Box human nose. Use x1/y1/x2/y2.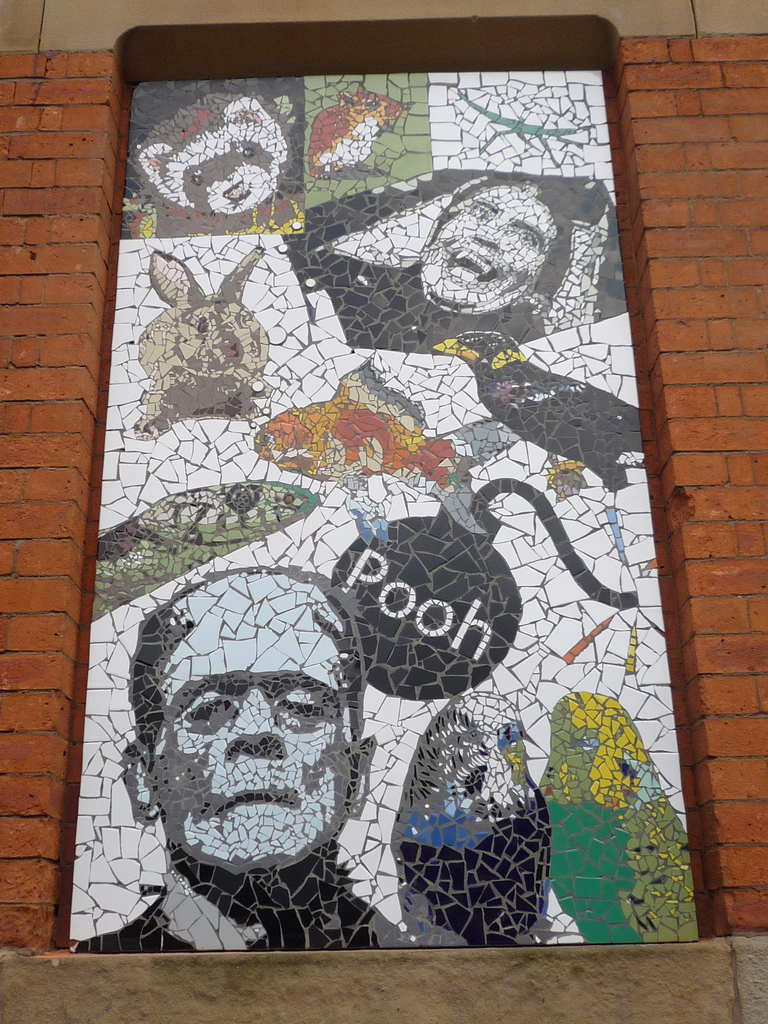
224/685/288/760.
